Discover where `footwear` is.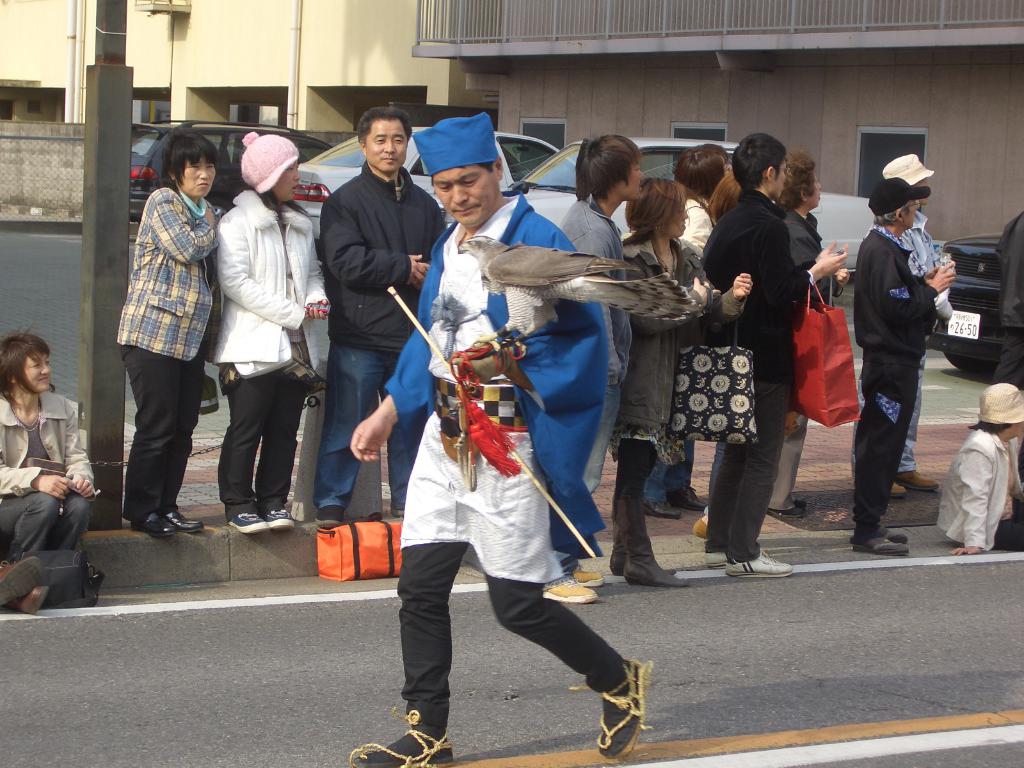
Discovered at x1=15, y1=584, x2=52, y2=615.
